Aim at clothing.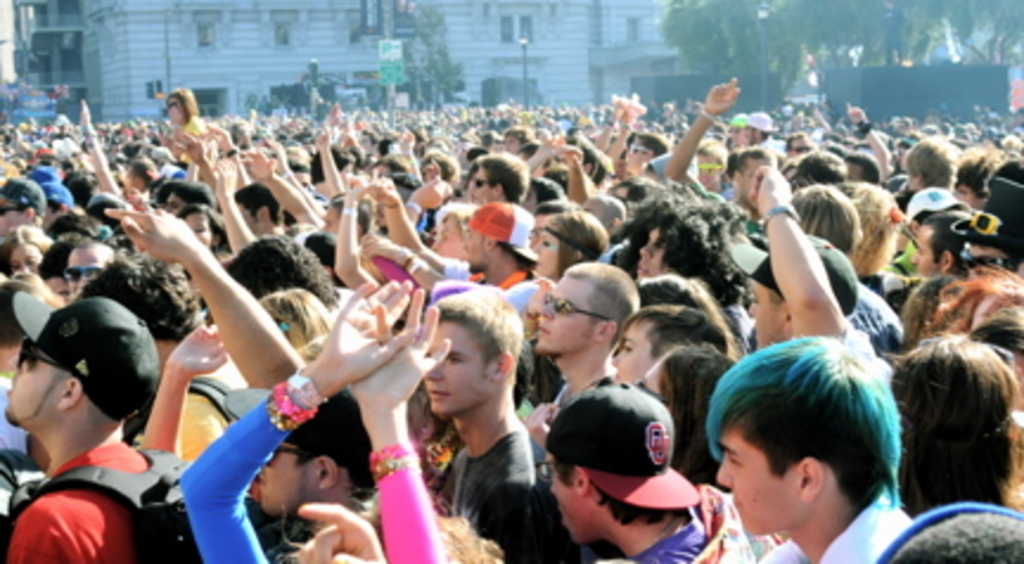
Aimed at bbox=[0, 374, 26, 455].
